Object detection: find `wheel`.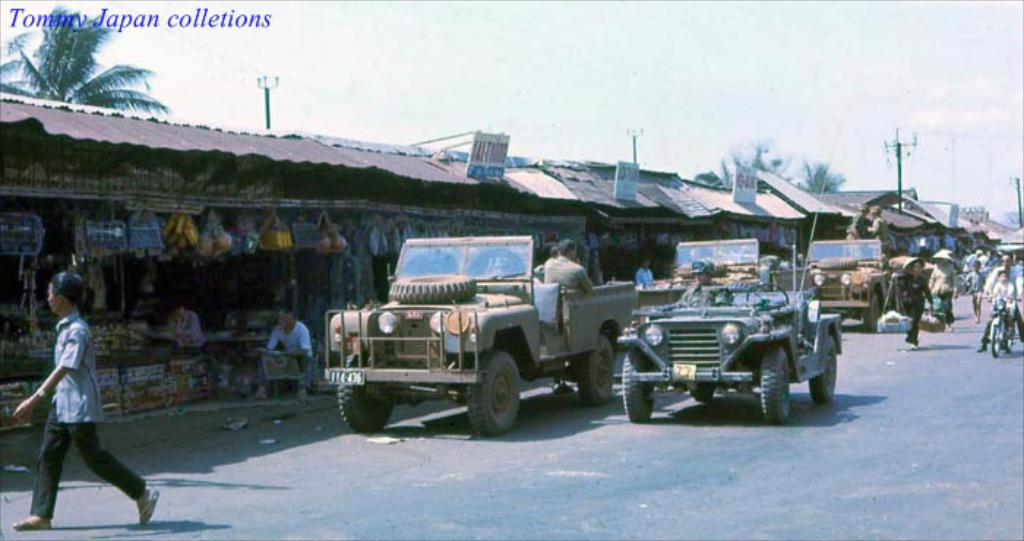
(x1=989, y1=319, x2=1005, y2=355).
